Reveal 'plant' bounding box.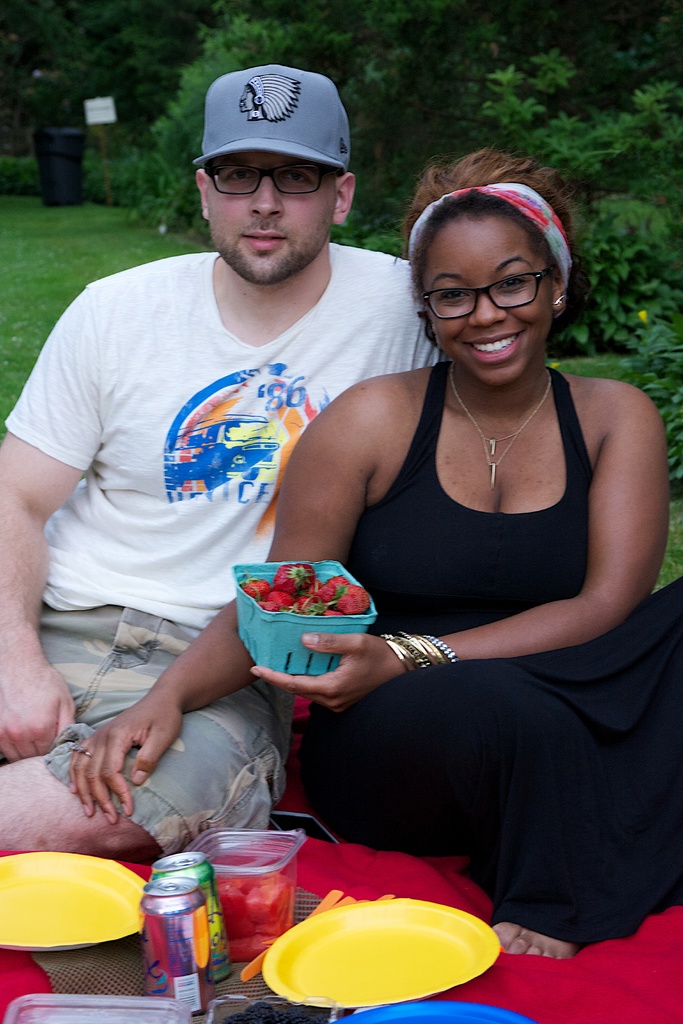
Revealed: (x1=76, y1=150, x2=151, y2=214).
